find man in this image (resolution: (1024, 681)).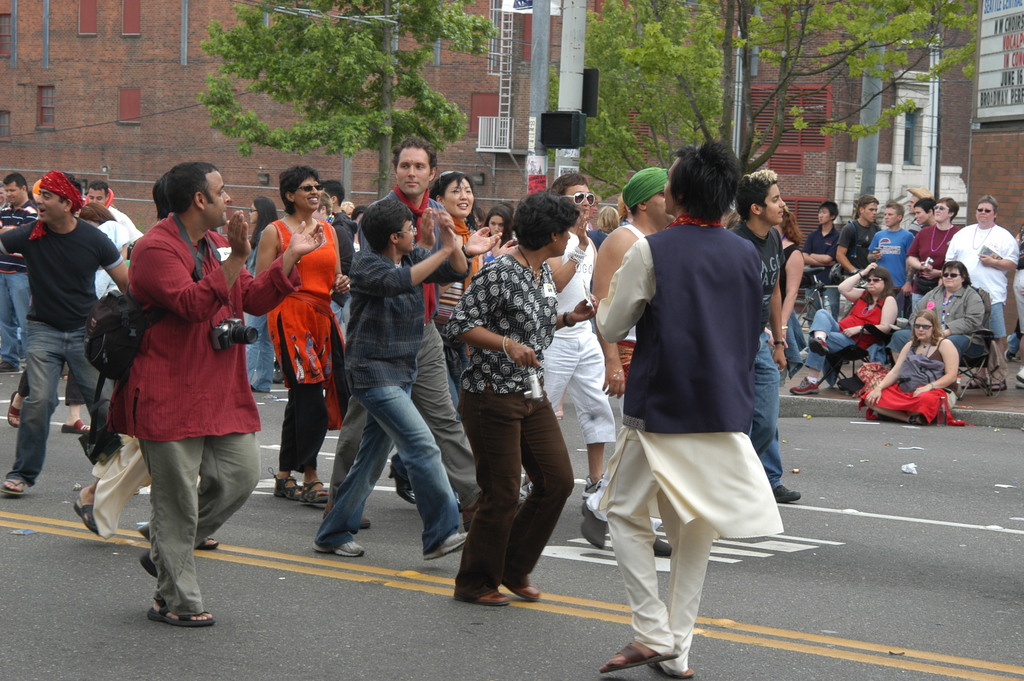
[left=315, top=201, right=477, bottom=557].
